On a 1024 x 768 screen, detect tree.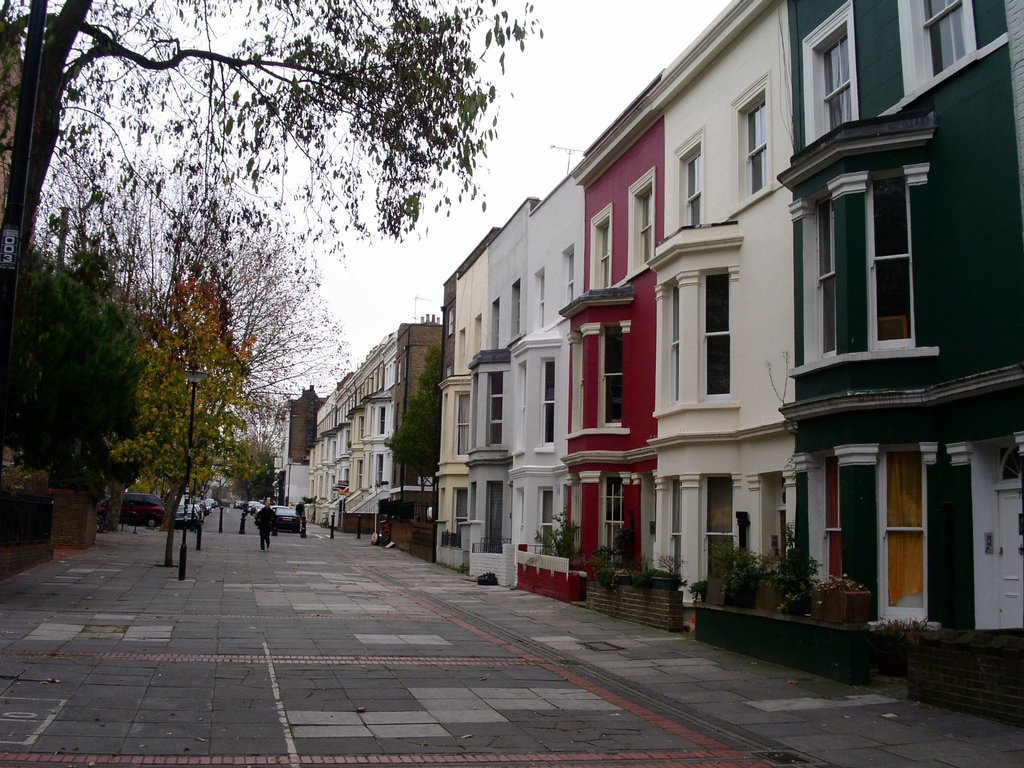
0/269/163/479.
